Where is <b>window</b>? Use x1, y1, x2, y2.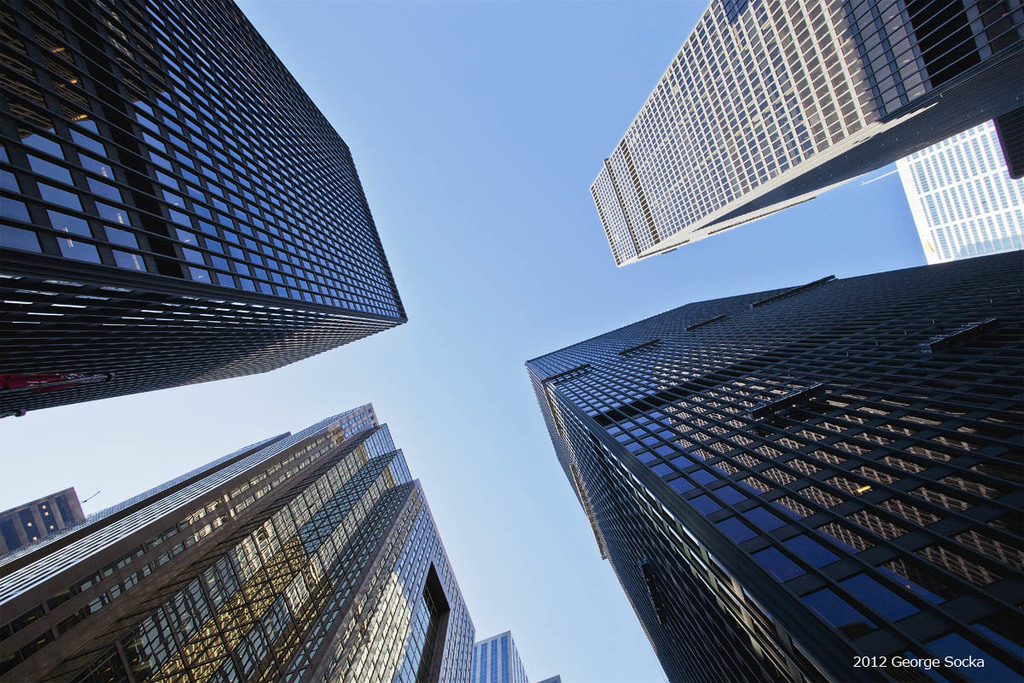
714, 515, 755, 545.
